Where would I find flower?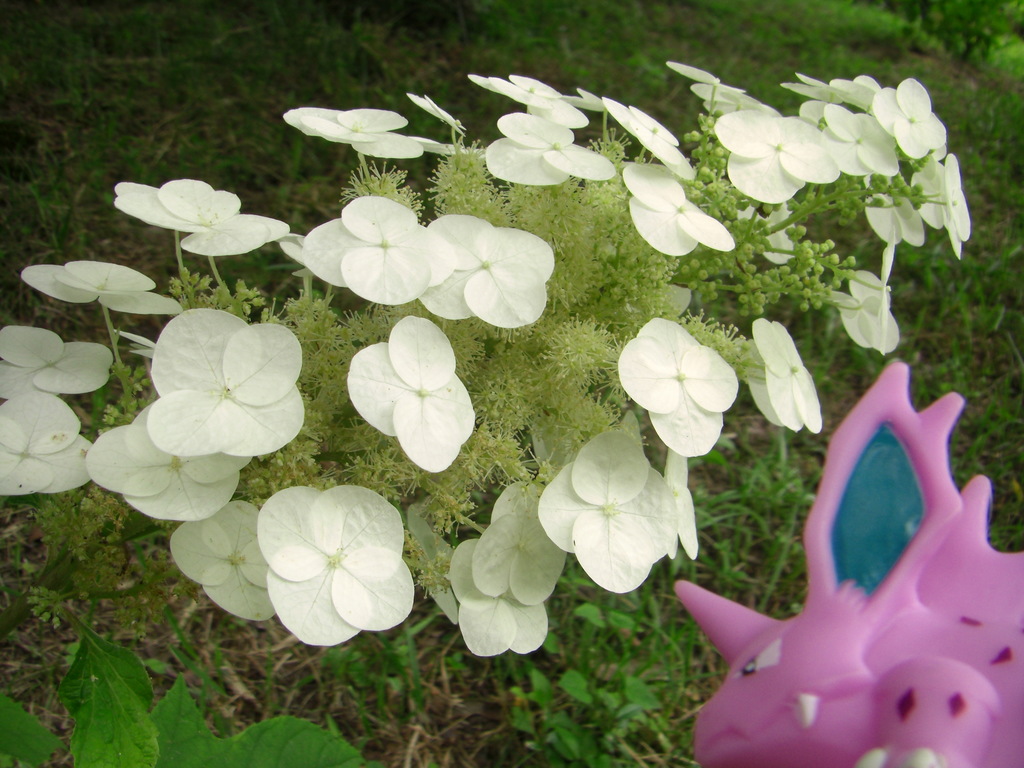
At <box>0,330,113,397</box>.
